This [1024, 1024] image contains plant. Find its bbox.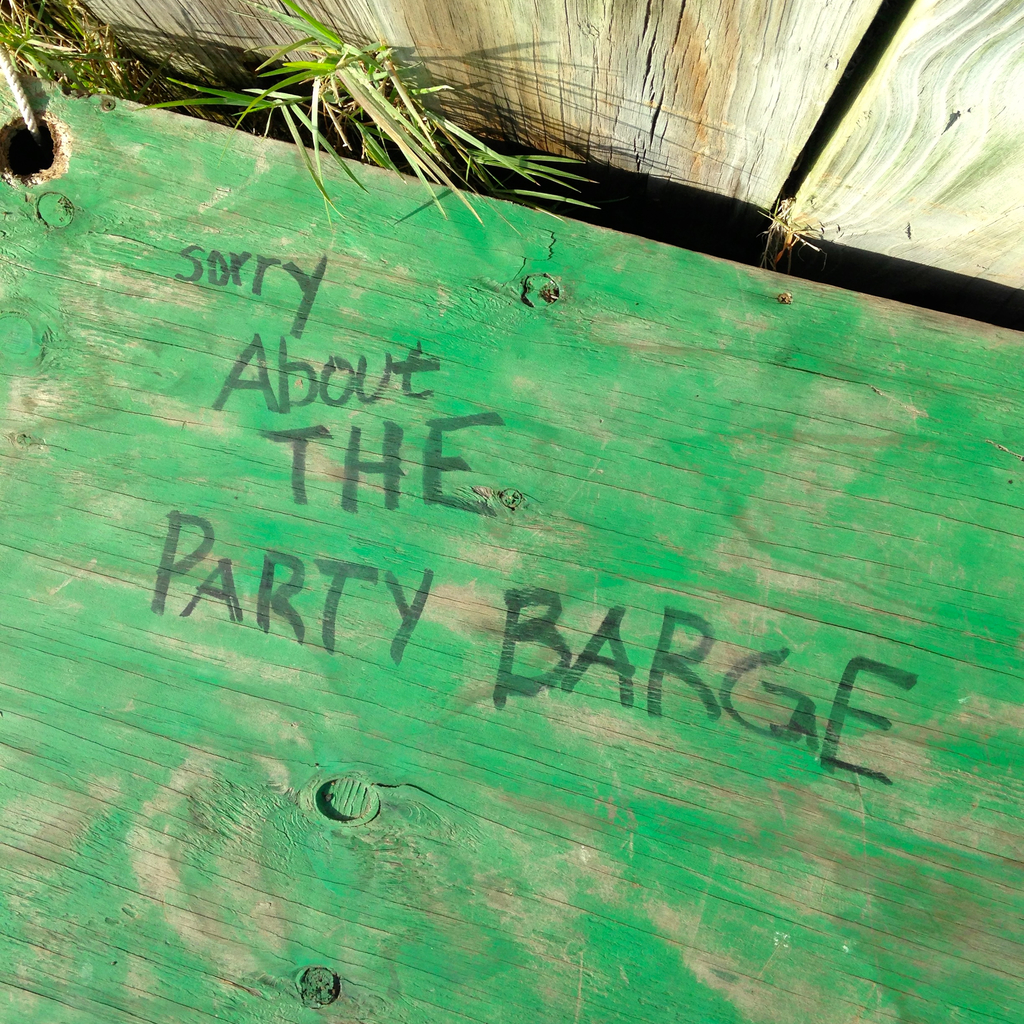
[x1=748, y1=195, x2=828, y2=285].
